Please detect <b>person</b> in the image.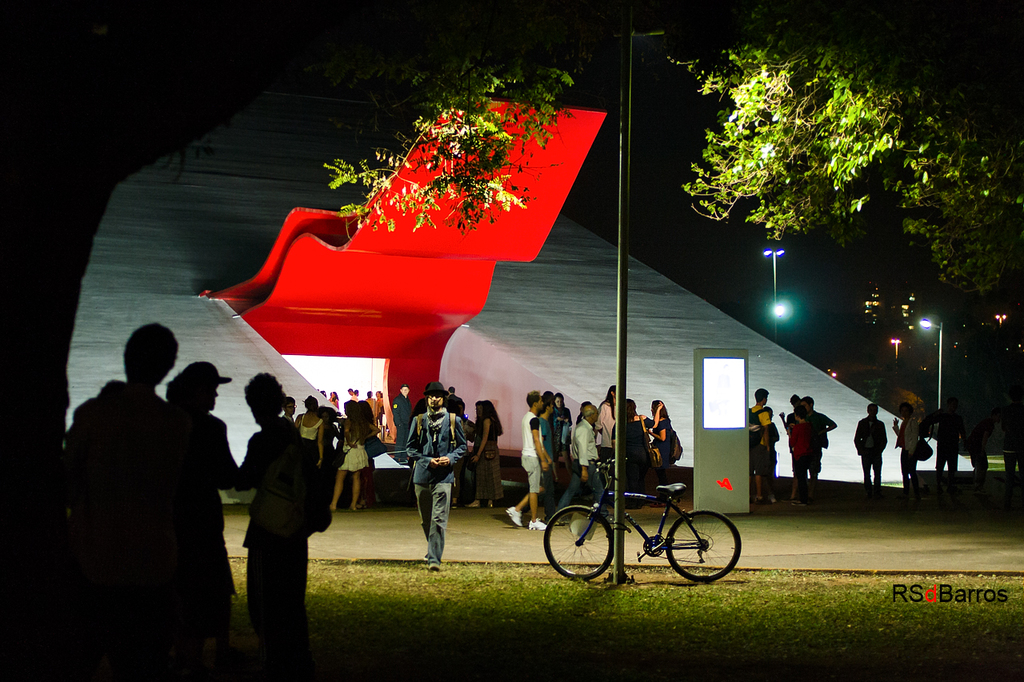
locate(70, 325, 182, 674).
